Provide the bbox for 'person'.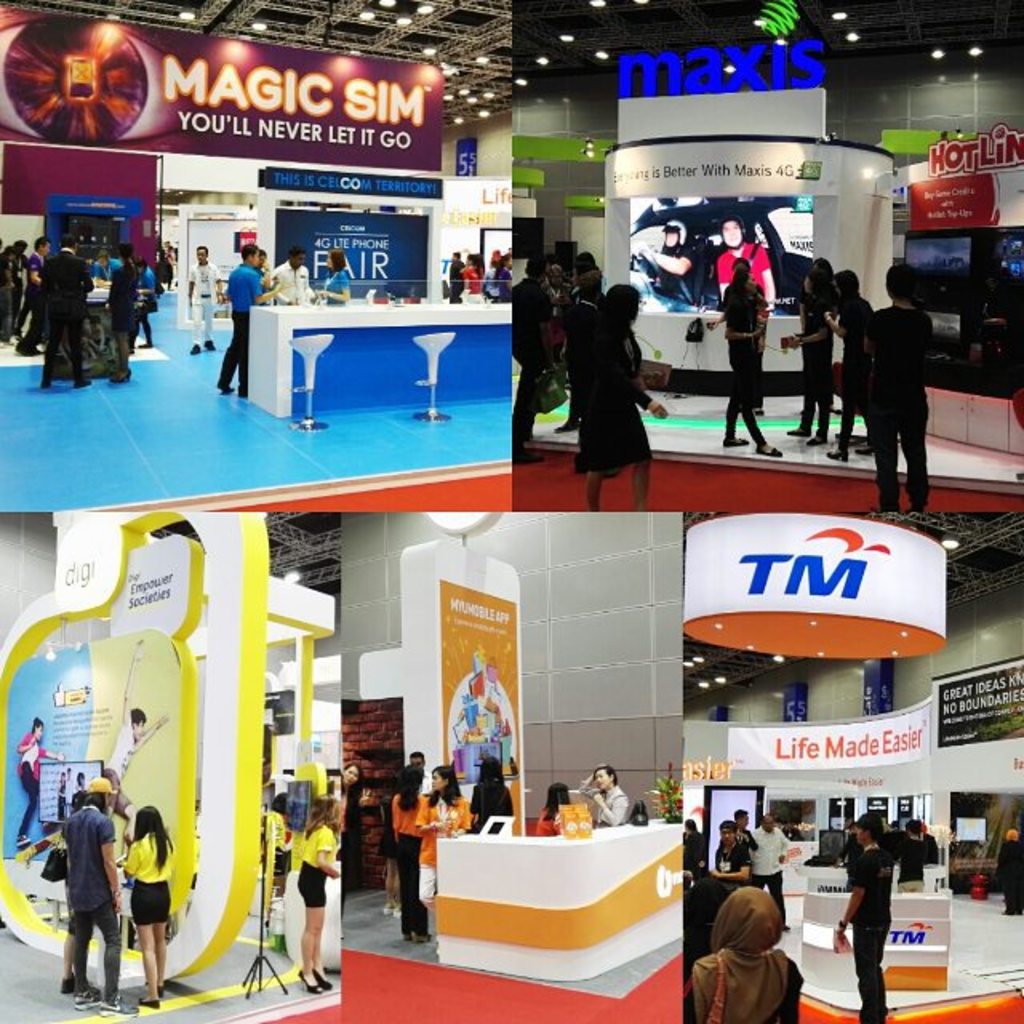
crop(635, 224, 709, 331).
